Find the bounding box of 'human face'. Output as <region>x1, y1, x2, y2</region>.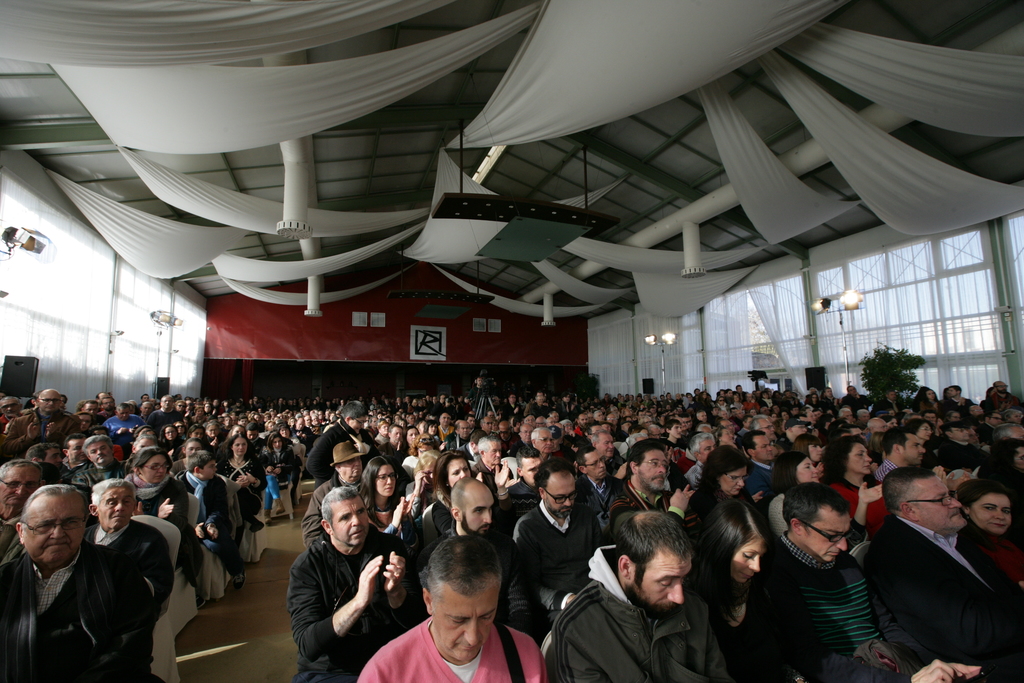
<region>433, 588, 509, 657</region>.
